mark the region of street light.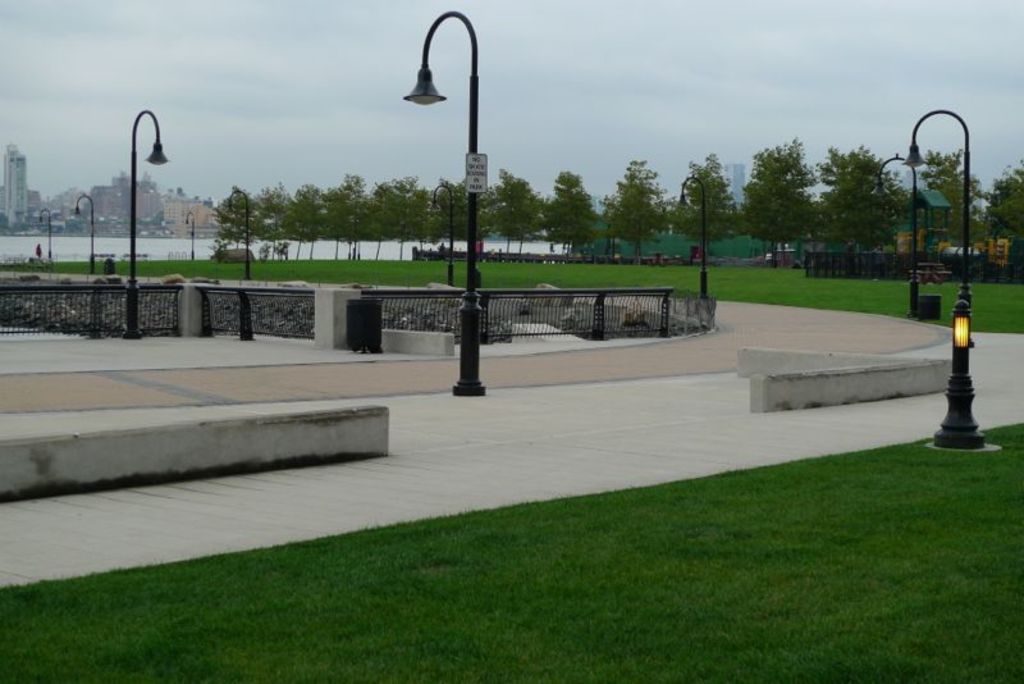
Region: <box>424,181,461,293</box>.
